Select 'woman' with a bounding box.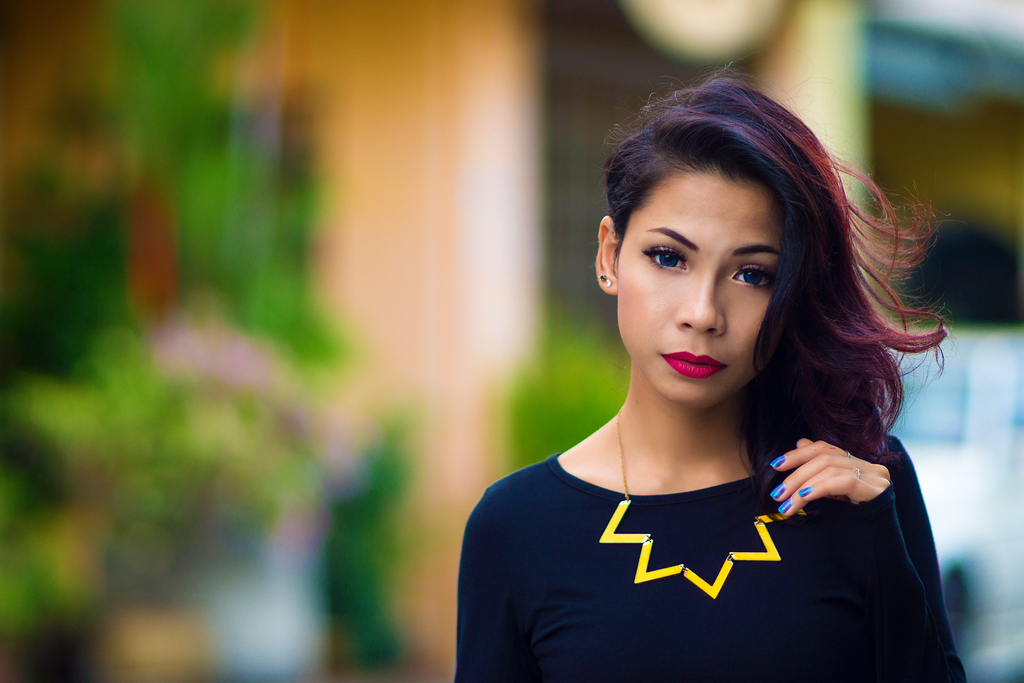
bbox(447, 57, 958, 661).
